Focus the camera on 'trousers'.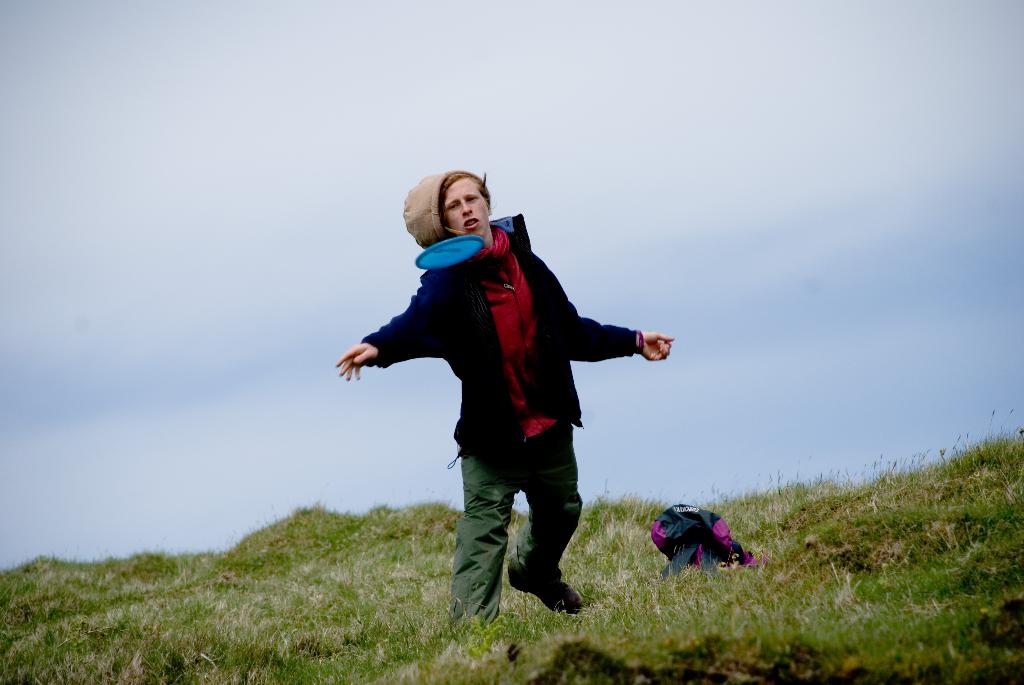
Focus region: [451,425,588,634].
